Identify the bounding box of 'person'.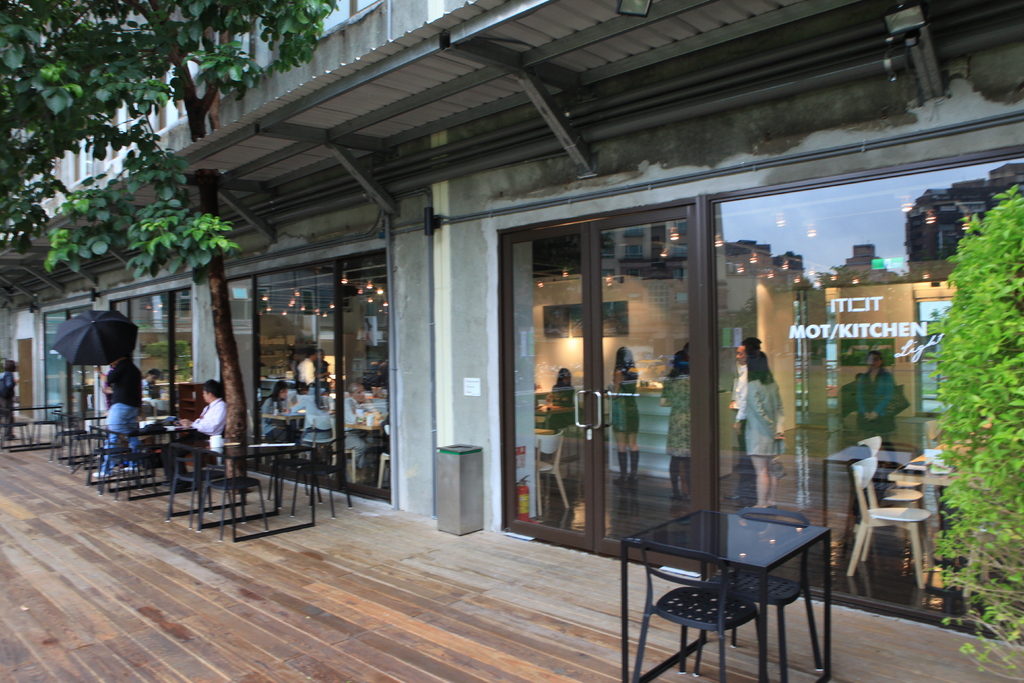
(x1=0, y1=357, x2=19, y2=440).
